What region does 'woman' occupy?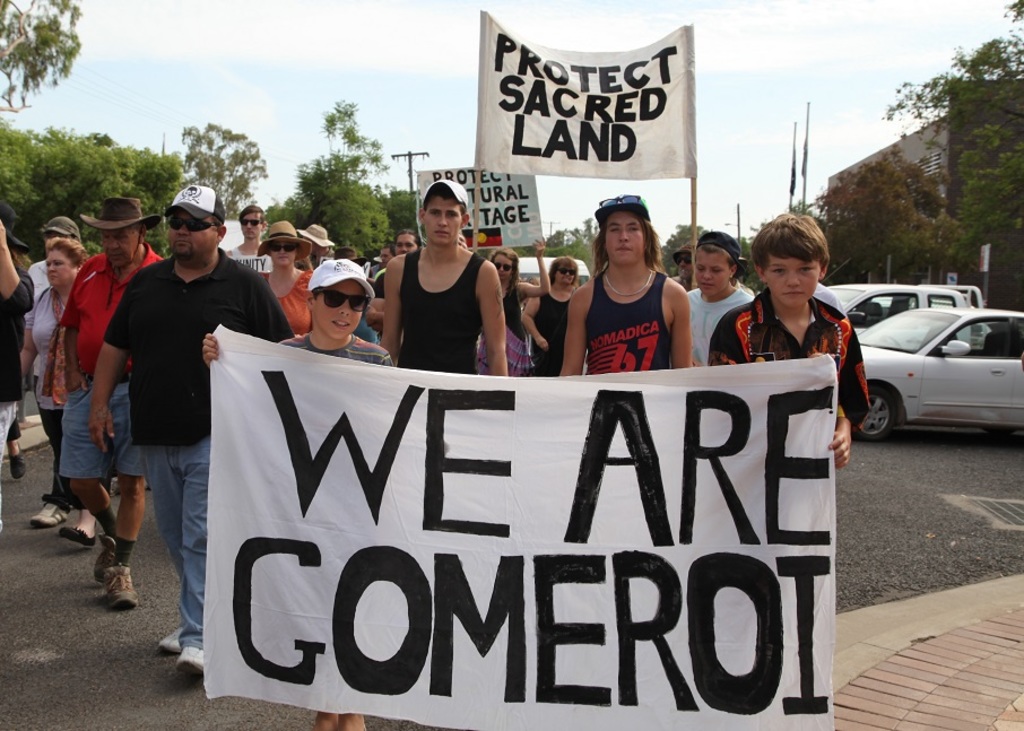
bbox(246, 217, 327, 343).
